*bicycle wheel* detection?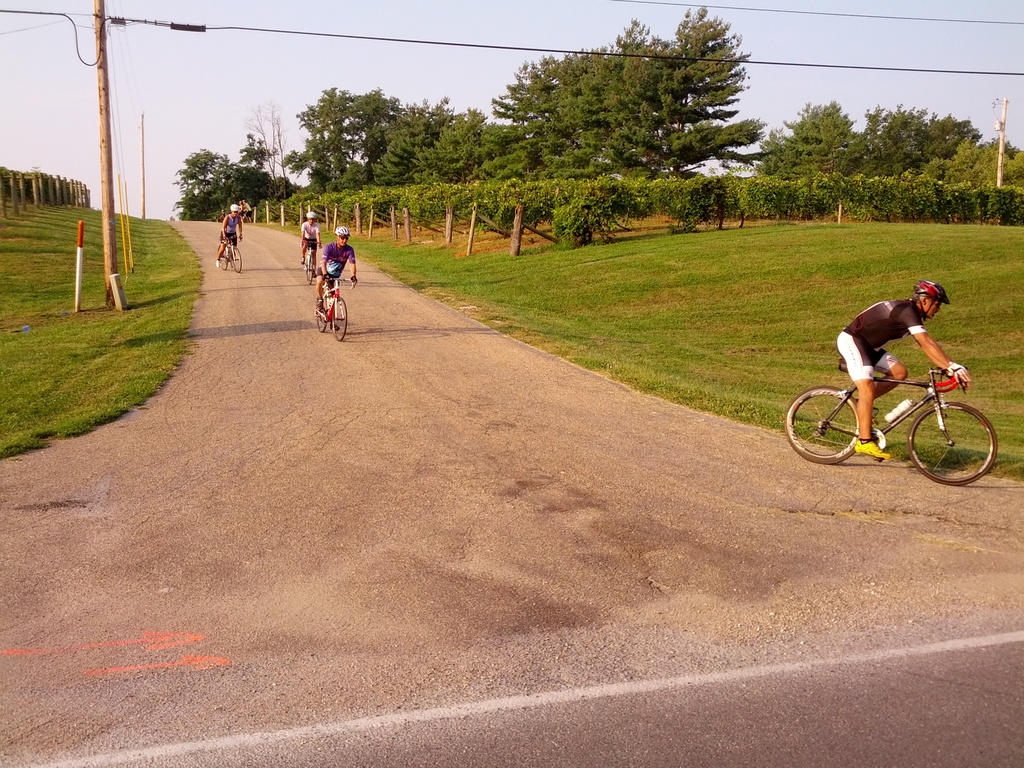
300,257,307,279
